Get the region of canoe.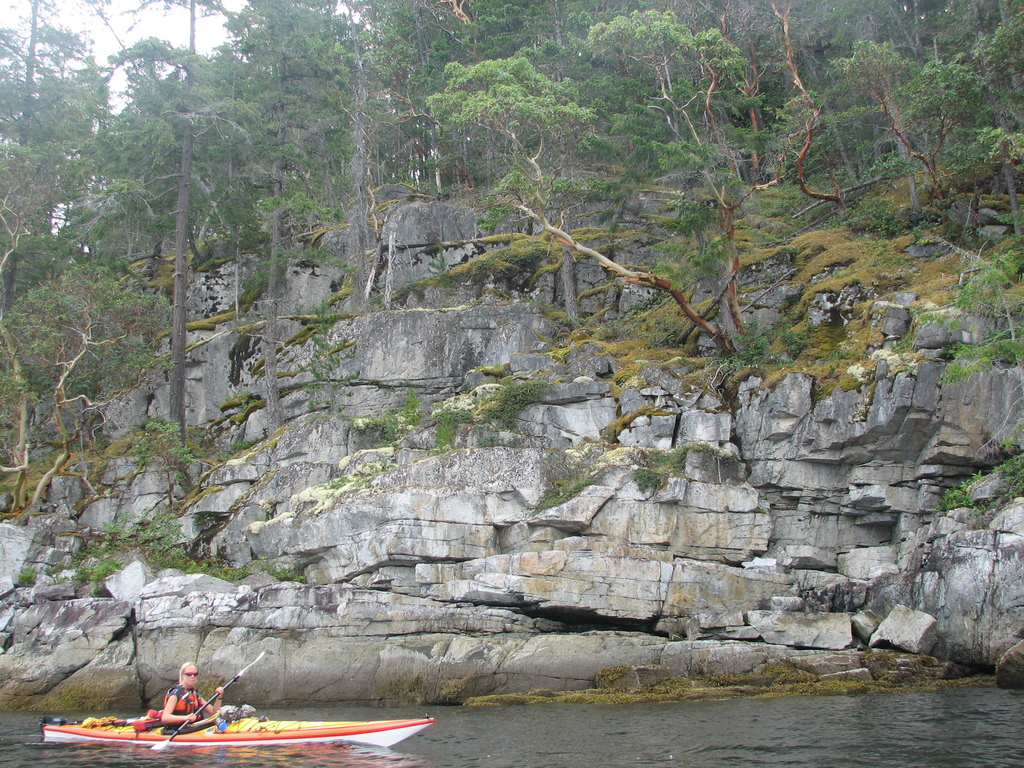
x1=40 y1=714 x2=417 y2=754.
